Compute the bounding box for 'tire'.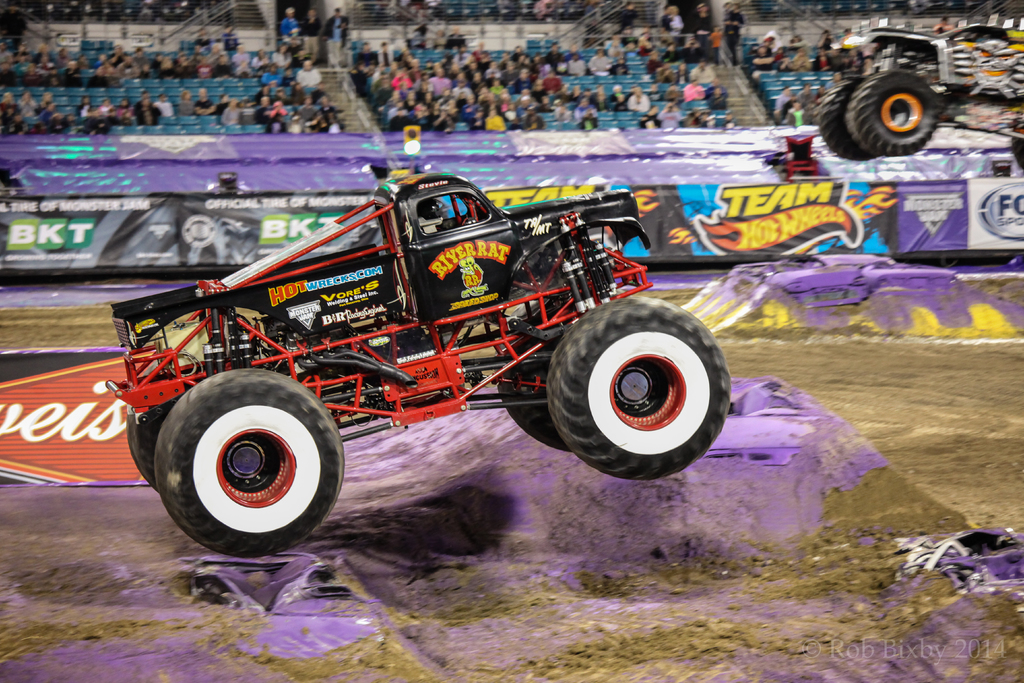
left=540, top=289, right=730, bottom=473.
